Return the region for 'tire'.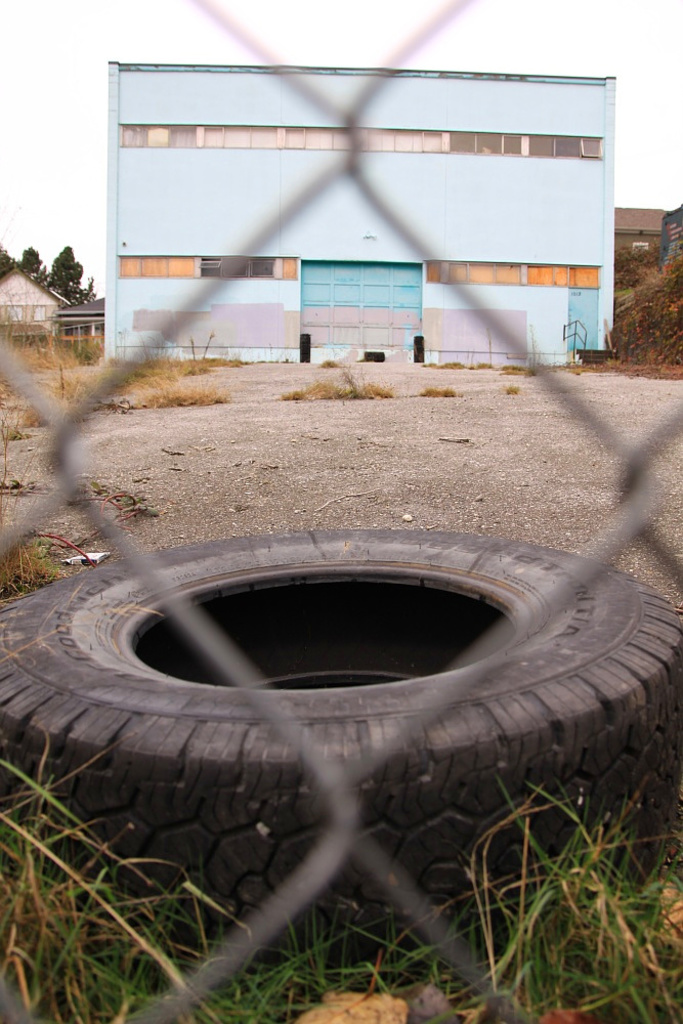
(5,495,652,1023).
